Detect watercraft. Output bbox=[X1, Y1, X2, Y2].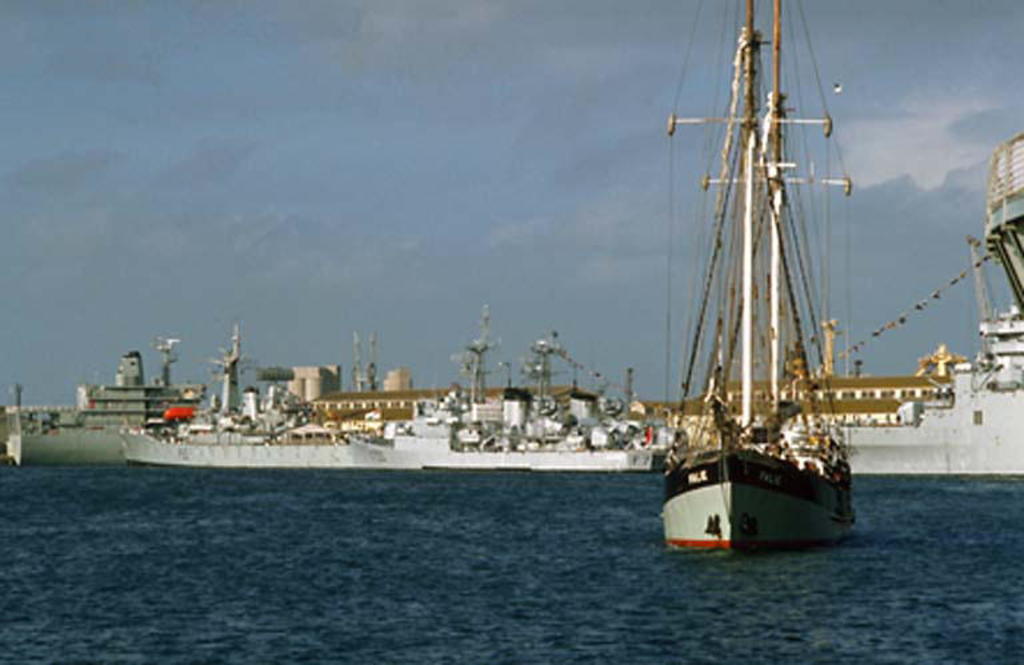
bbox=[123, 317, 421, 466].
